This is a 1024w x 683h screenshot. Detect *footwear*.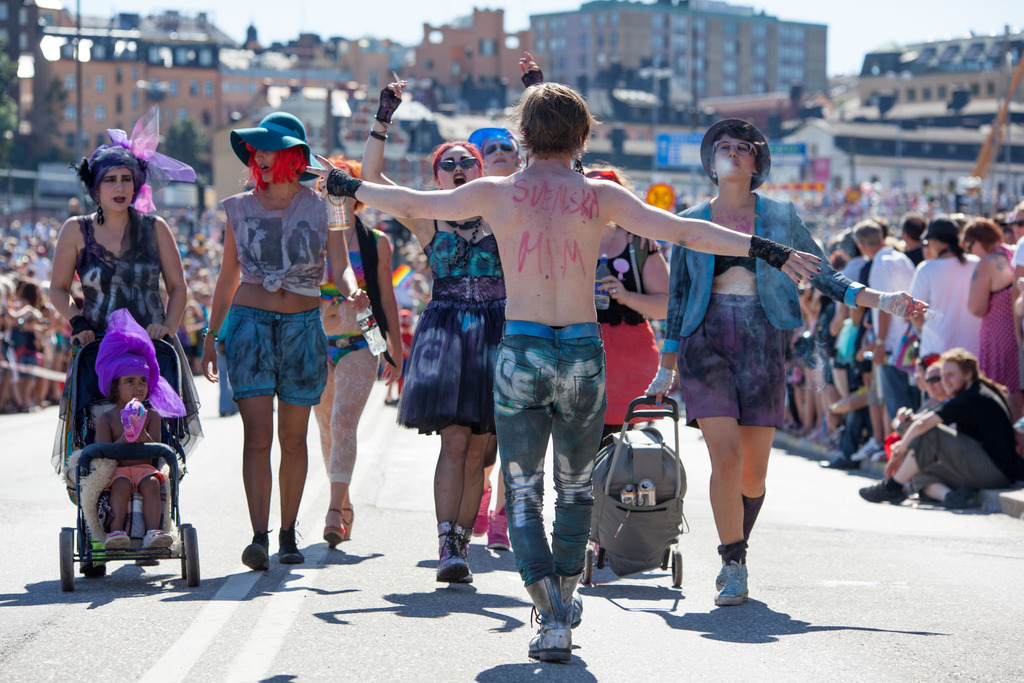
box=[141, 531, 175, 552].
